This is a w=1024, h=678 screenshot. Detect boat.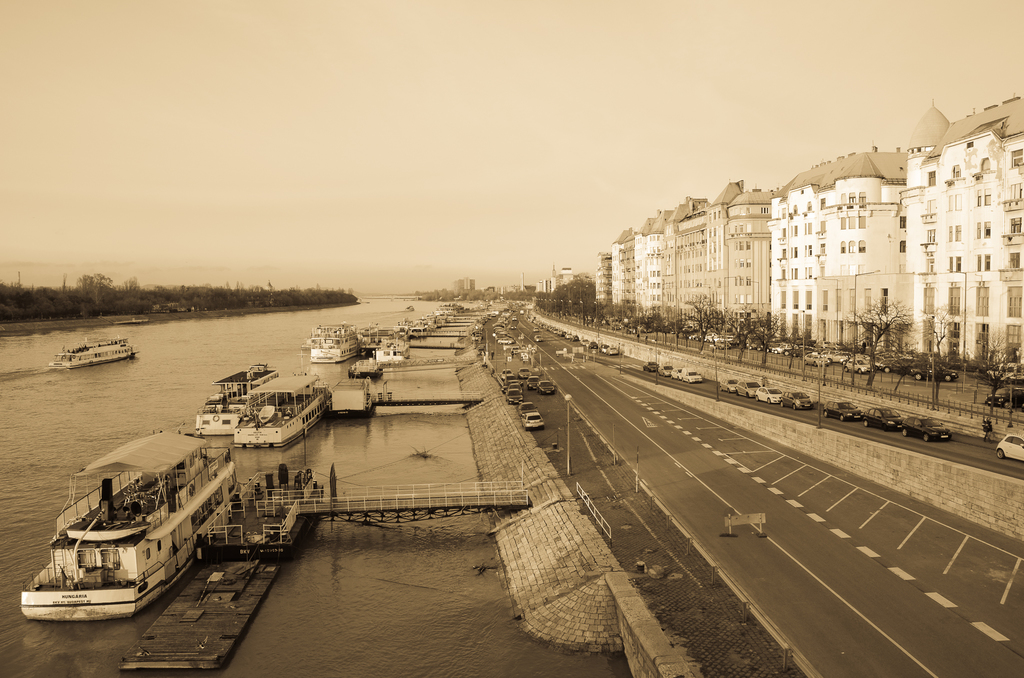
left=16, top=437, right=239, bottom=629.
